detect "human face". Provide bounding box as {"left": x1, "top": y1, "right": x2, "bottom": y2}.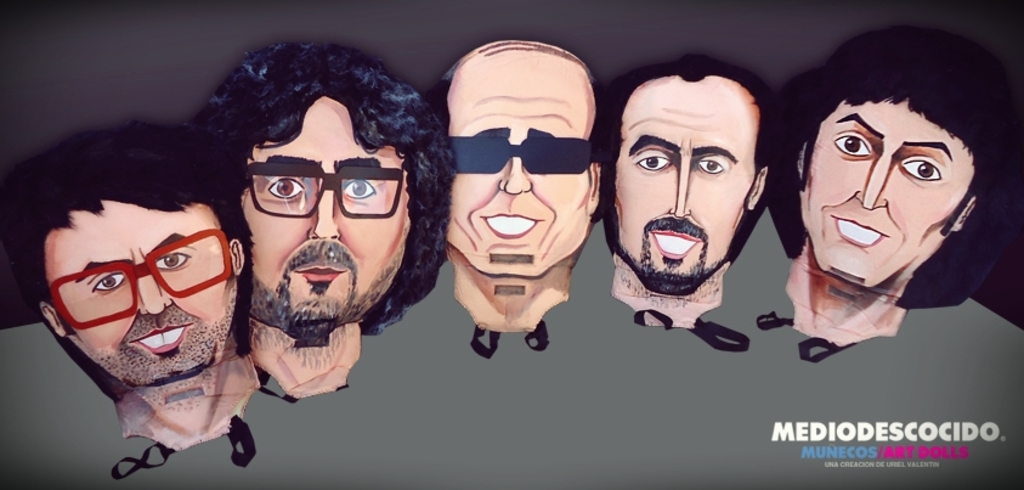
{"left": 615, "top": 78, "right": 758, "bottom": 287}.
